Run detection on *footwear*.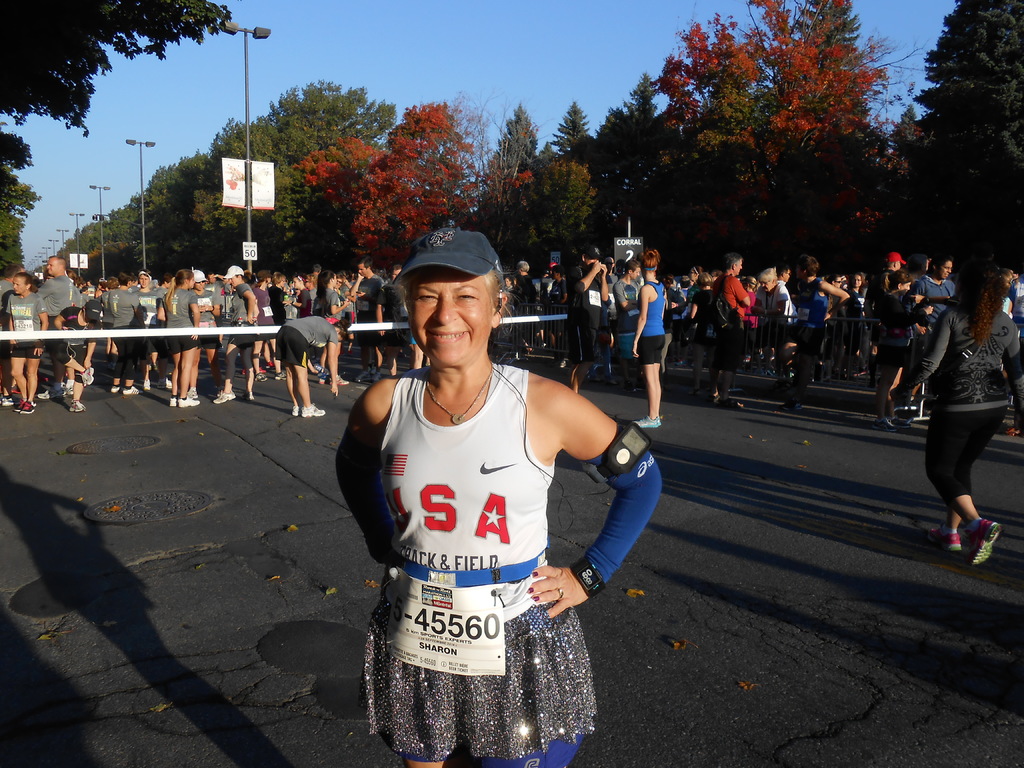
Result: [81,367,95,385].
